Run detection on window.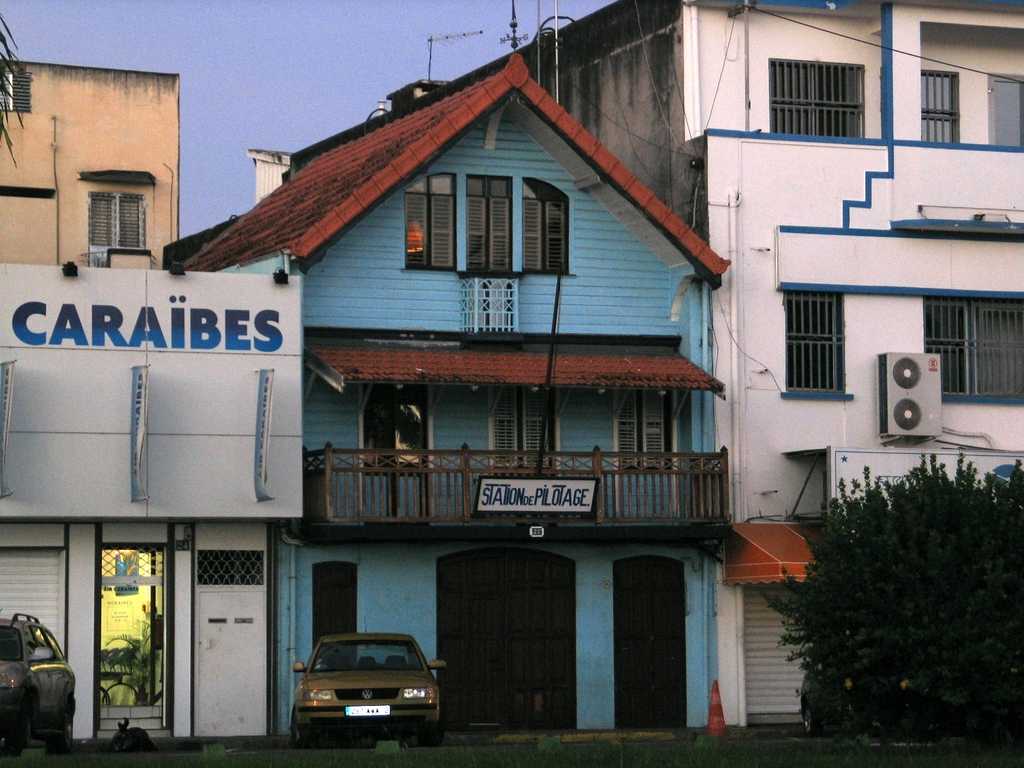
Result: {"left": 118, "top": 191, "right": 148, "bottom": 250}.
